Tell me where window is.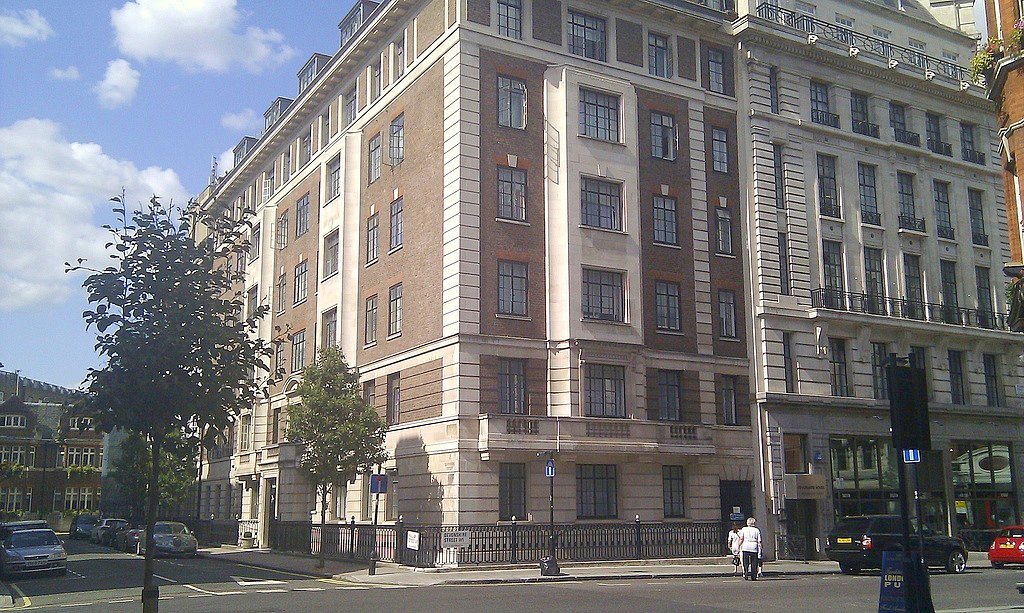
window is at bbox(241, 418, 257, 455).
